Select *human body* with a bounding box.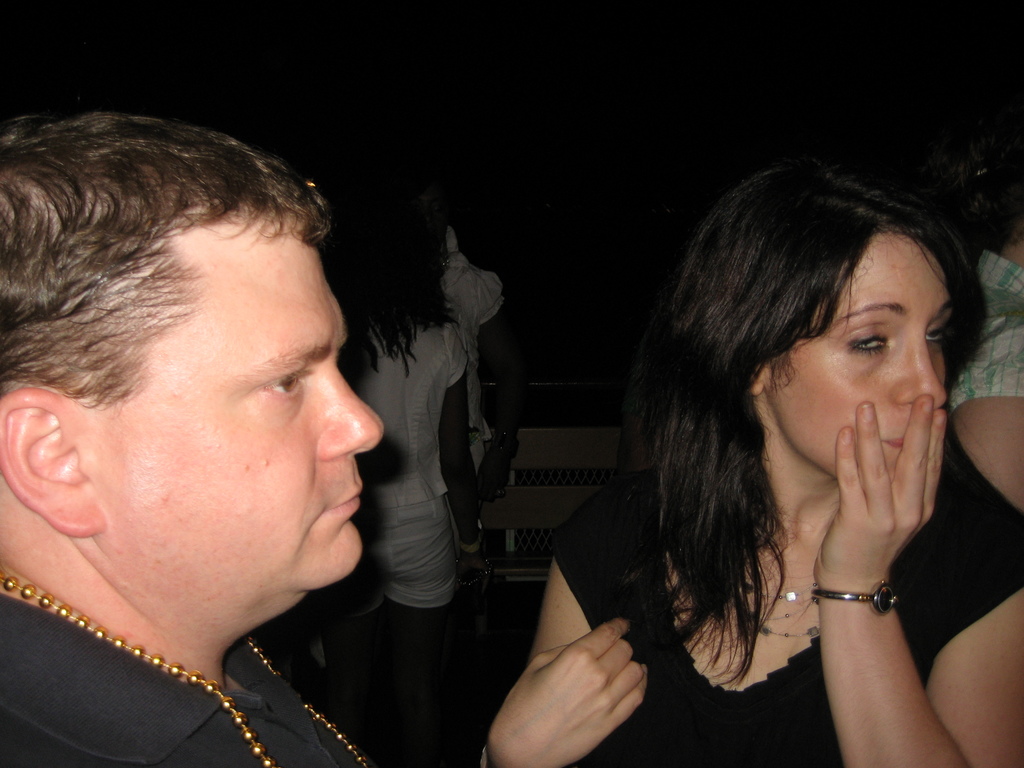
444, 223, 513, 502.
